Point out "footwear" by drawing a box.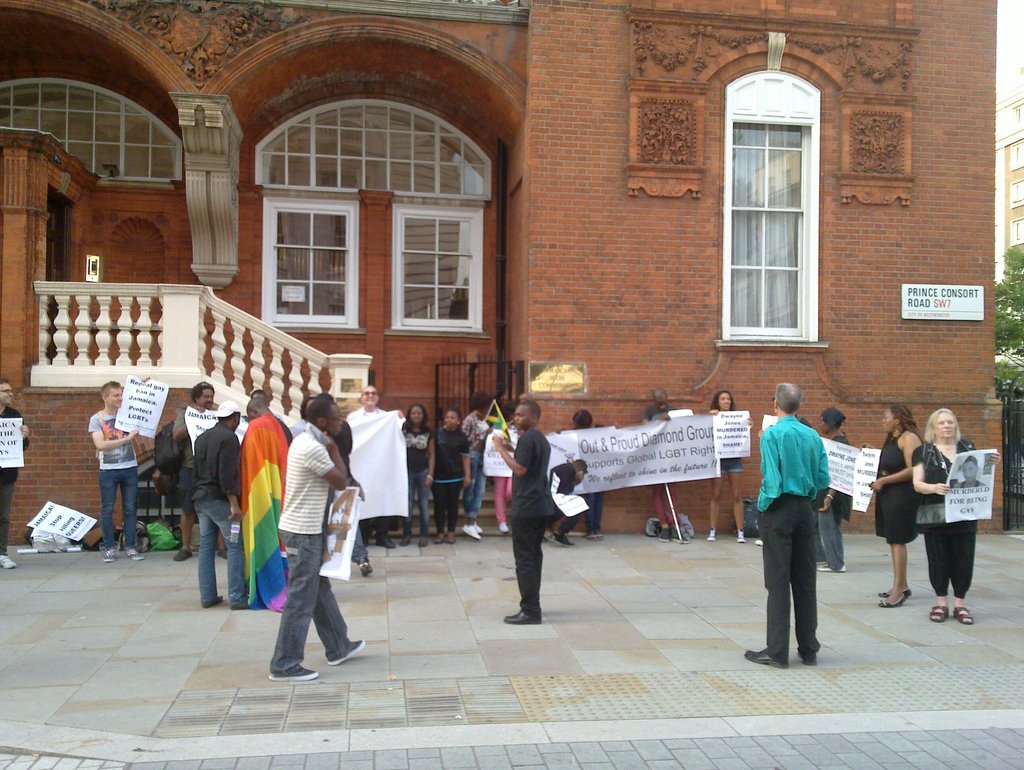
<box>462,523,479,539</box>.
